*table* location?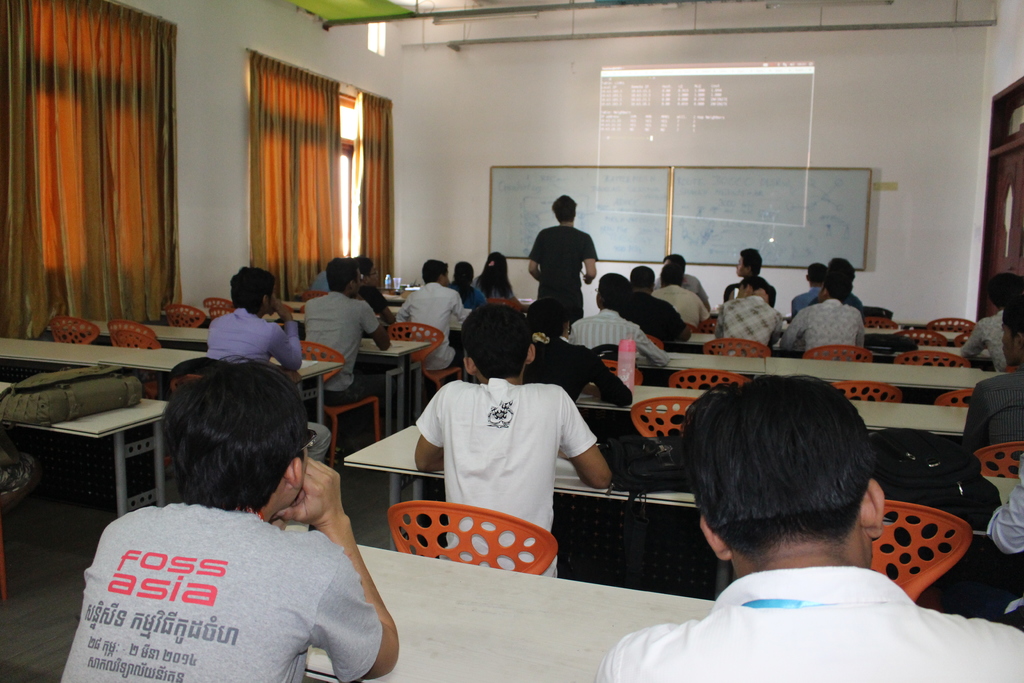
bbox=[0, 385, 161, 522]
